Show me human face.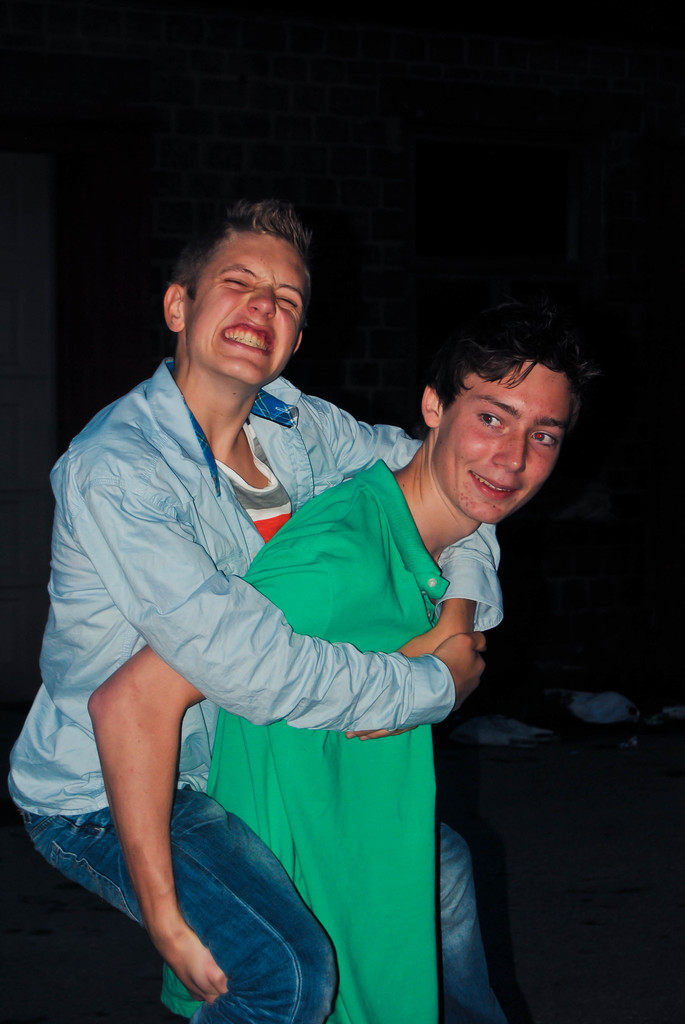
human face is here: (x1=193, y1=232, x2=302, y2=385).
